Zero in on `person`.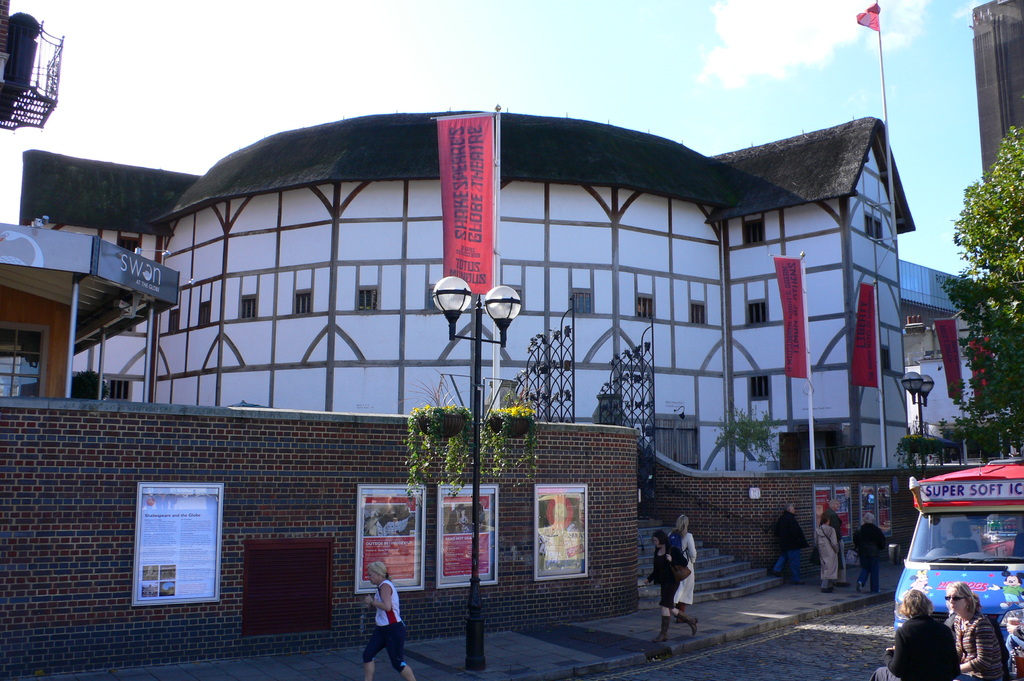
Zeroed in: 945:581:1003:677.
